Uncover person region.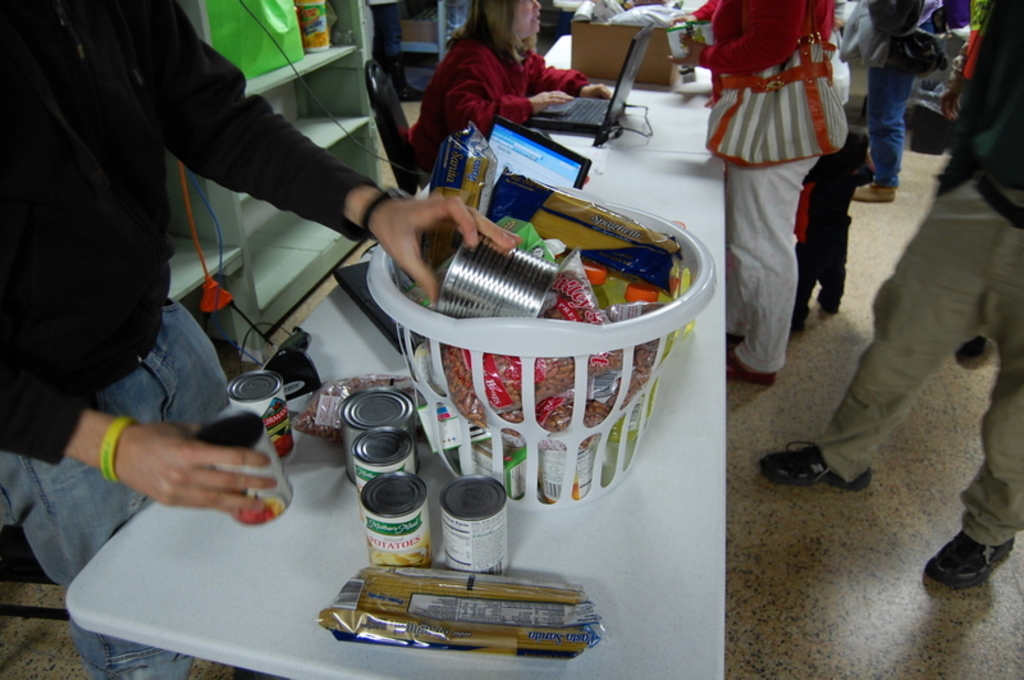
Uncovered: pyautogui.locateOnScreen(692, 0, 850, 388).
